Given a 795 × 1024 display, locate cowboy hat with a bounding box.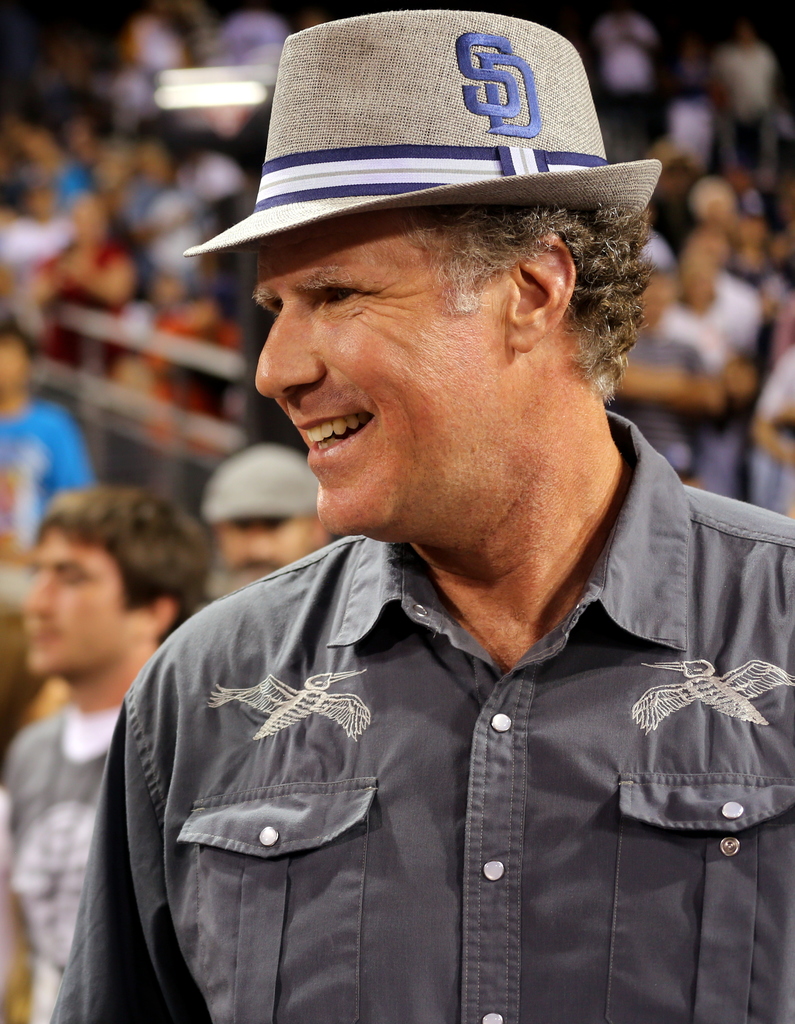
Located: 189,14,667,252.
